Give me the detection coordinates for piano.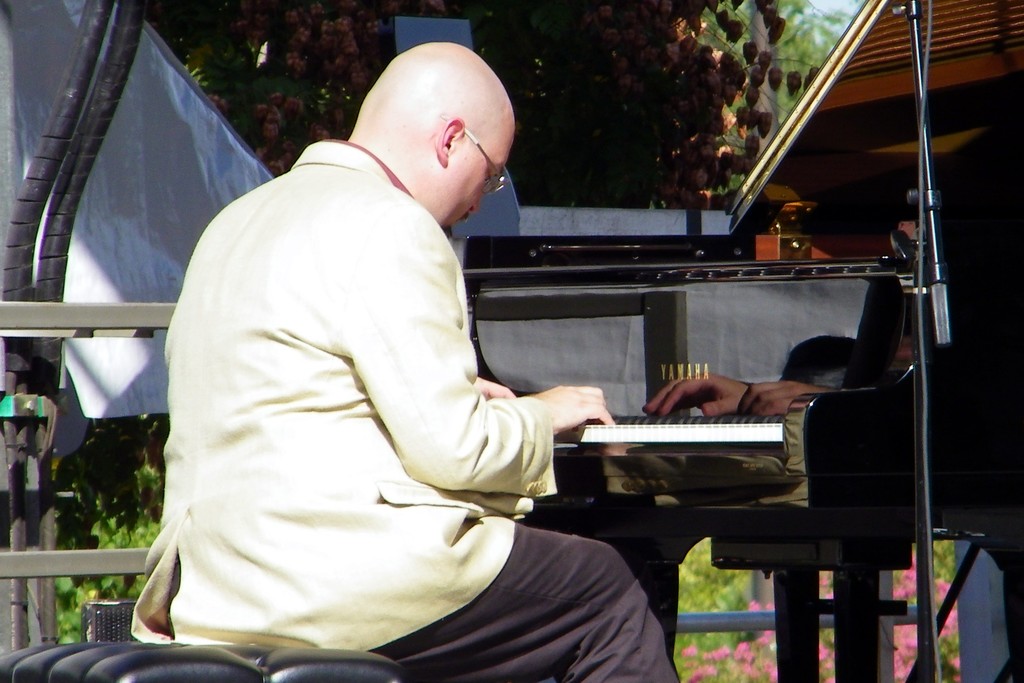
region(575, 409, 785, 457).
